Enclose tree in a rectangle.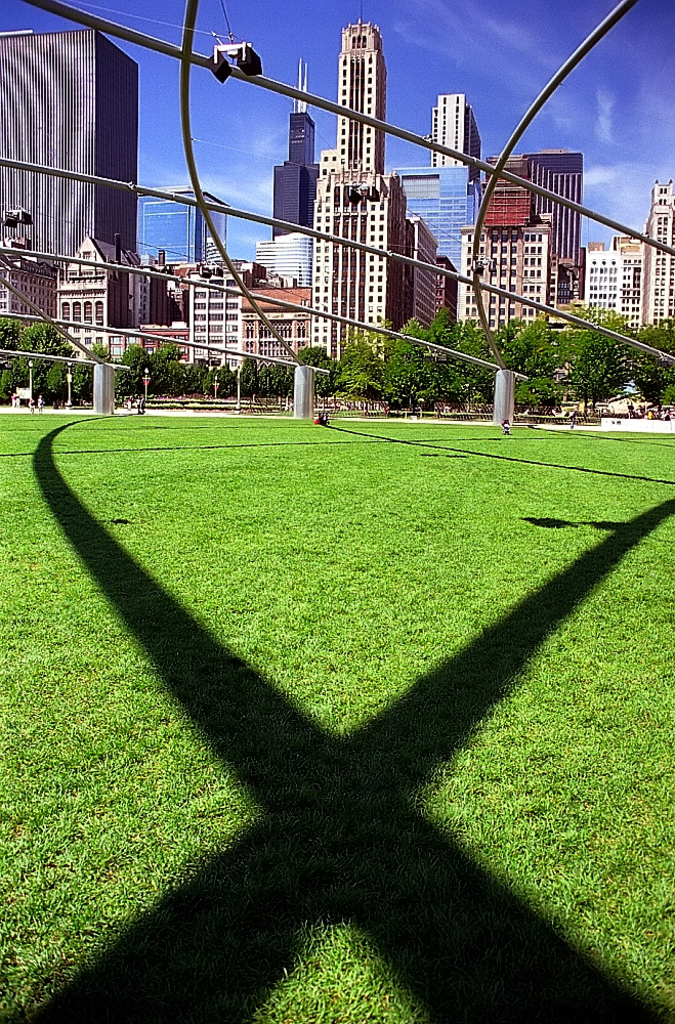
186:353:208:394.
